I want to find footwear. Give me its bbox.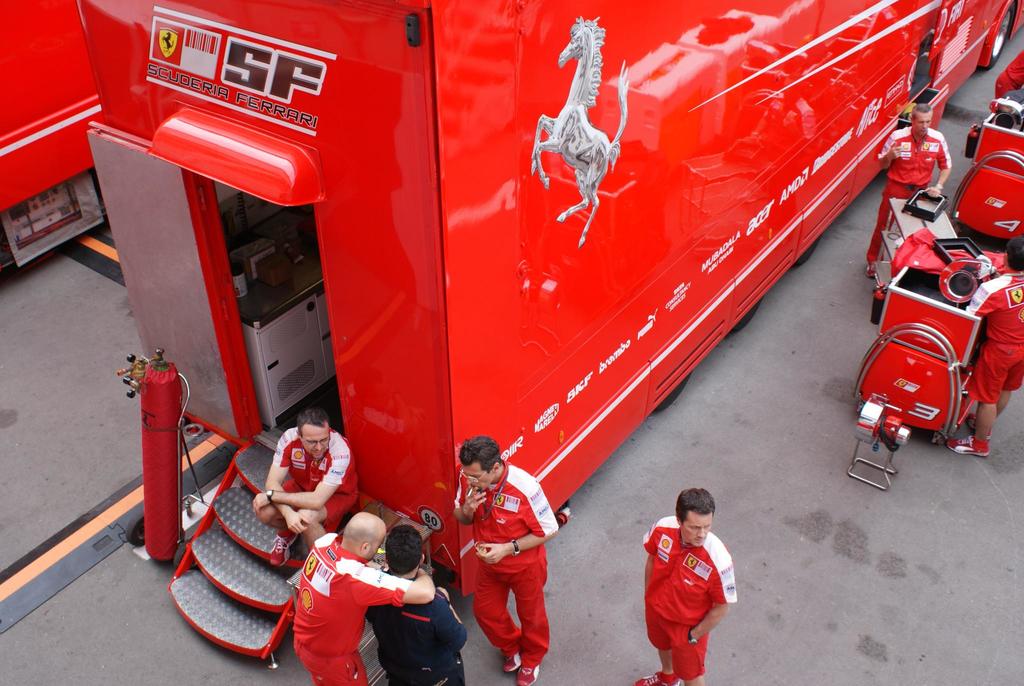
[946,435,988,455].
